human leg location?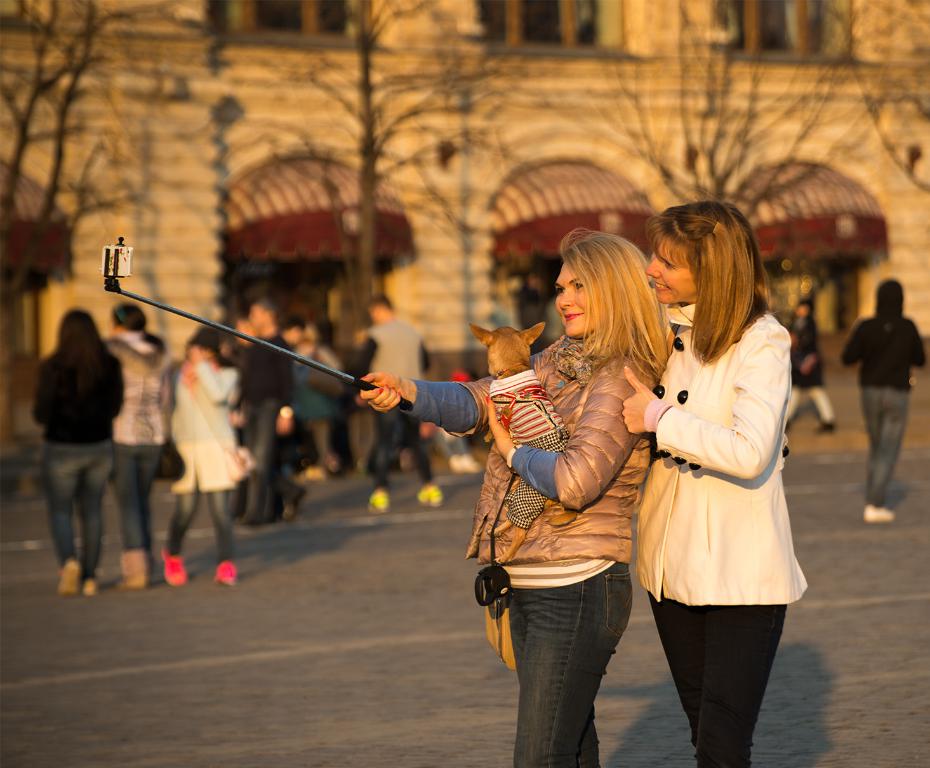
l=145, t=440, r=159, b=562
